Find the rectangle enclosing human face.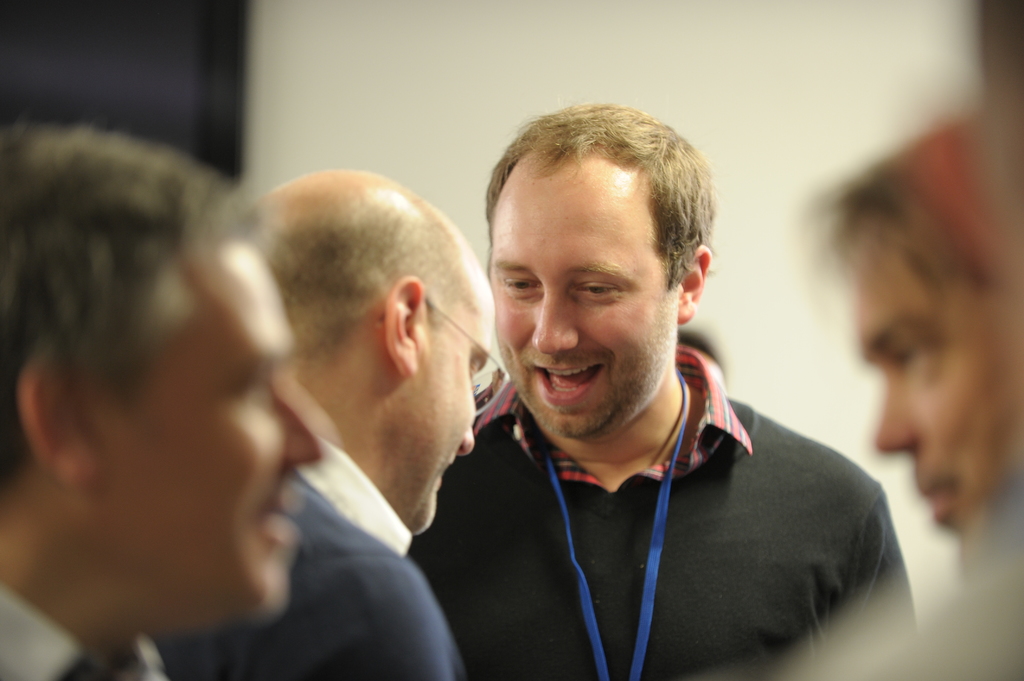
840,213,1020,566.
